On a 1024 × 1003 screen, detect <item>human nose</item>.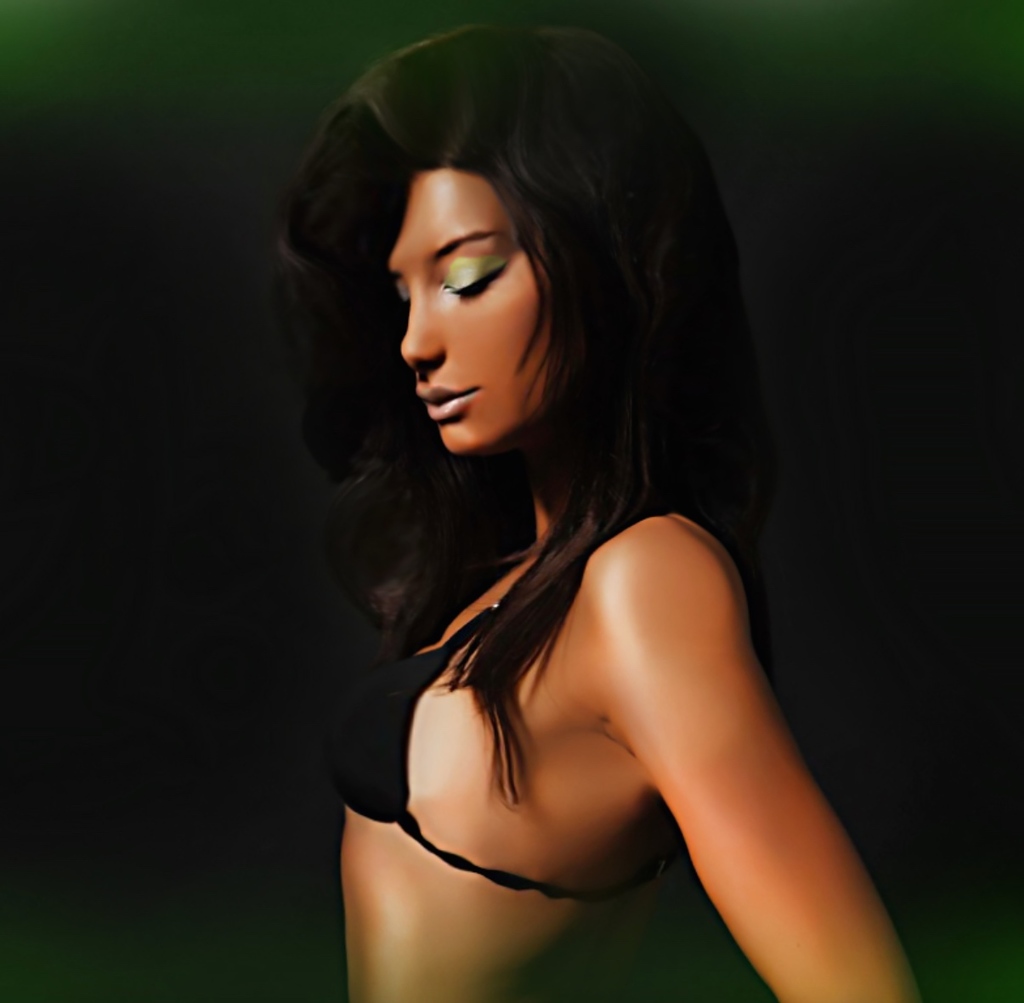
bbox=(397, 289, 443, 373).
